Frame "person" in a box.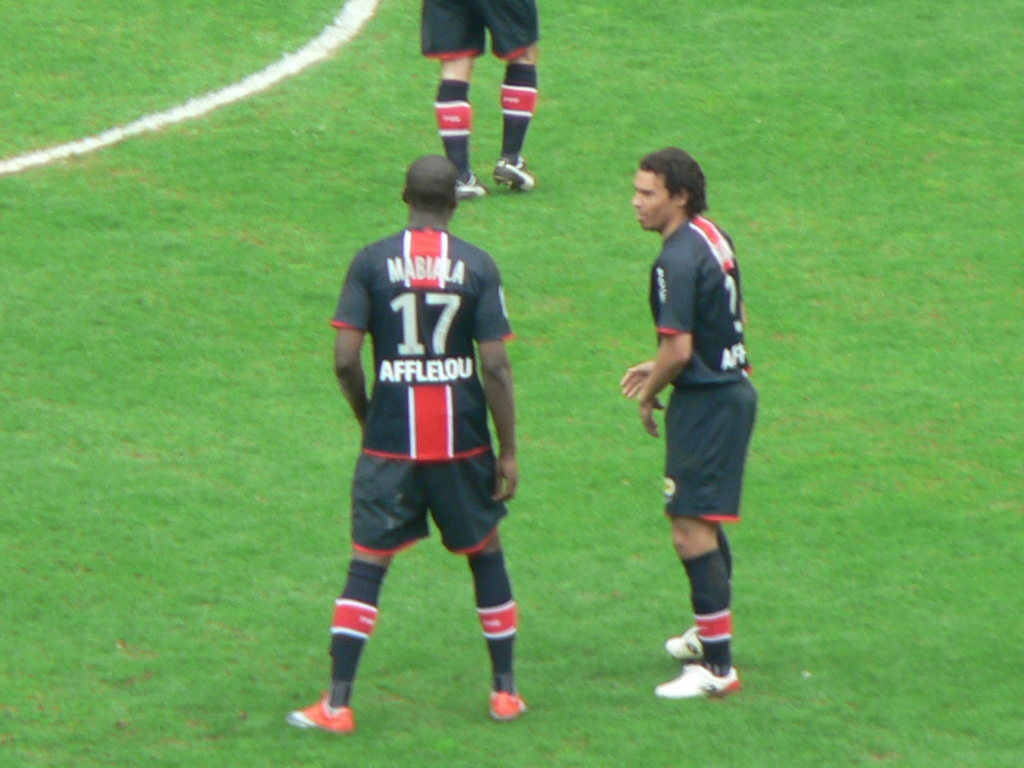
detection(284, 151, 529, 737).
